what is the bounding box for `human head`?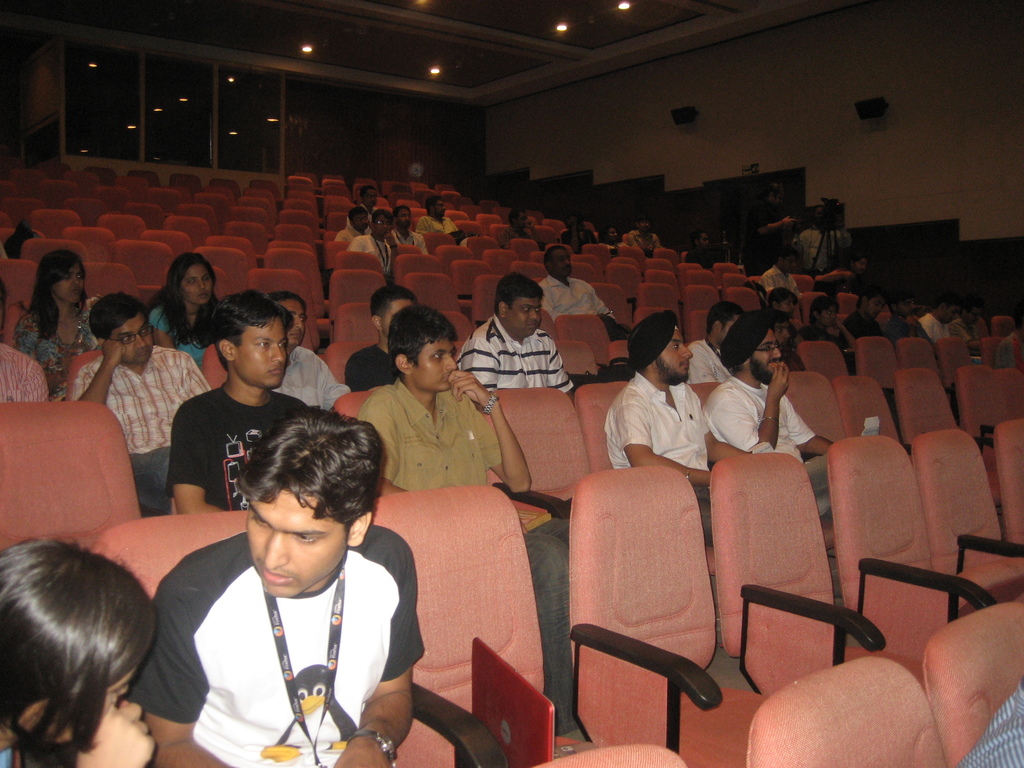
locate(931, 295, 957, 326).
